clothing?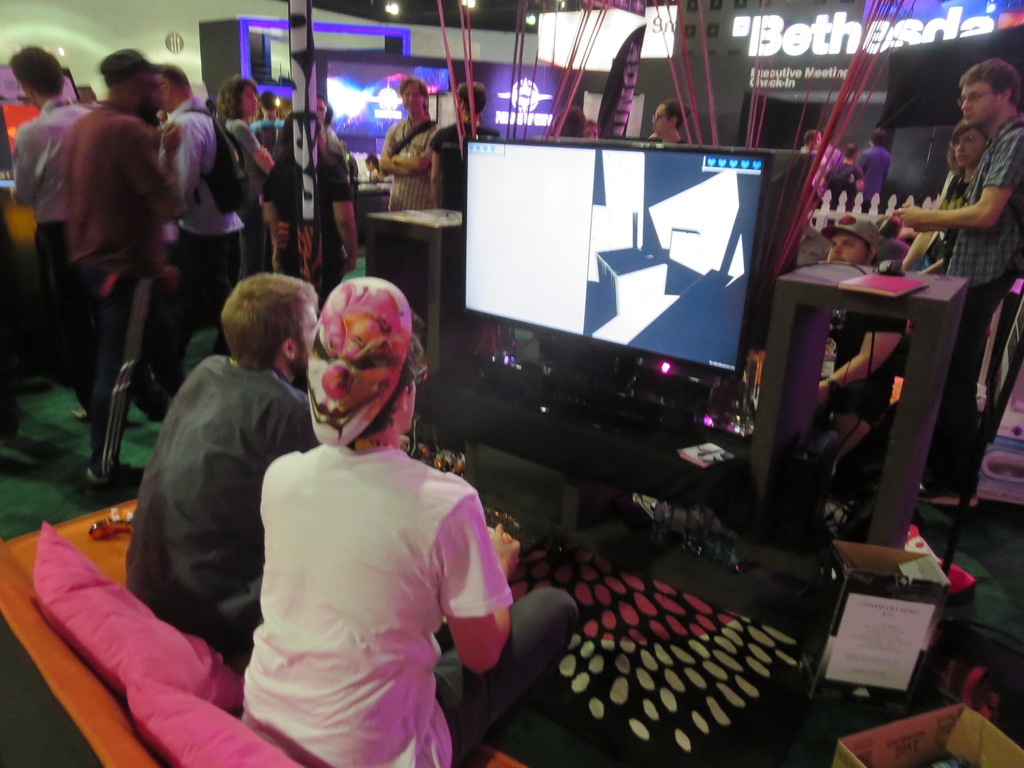
bbox=[237, 435, 575, 767]
